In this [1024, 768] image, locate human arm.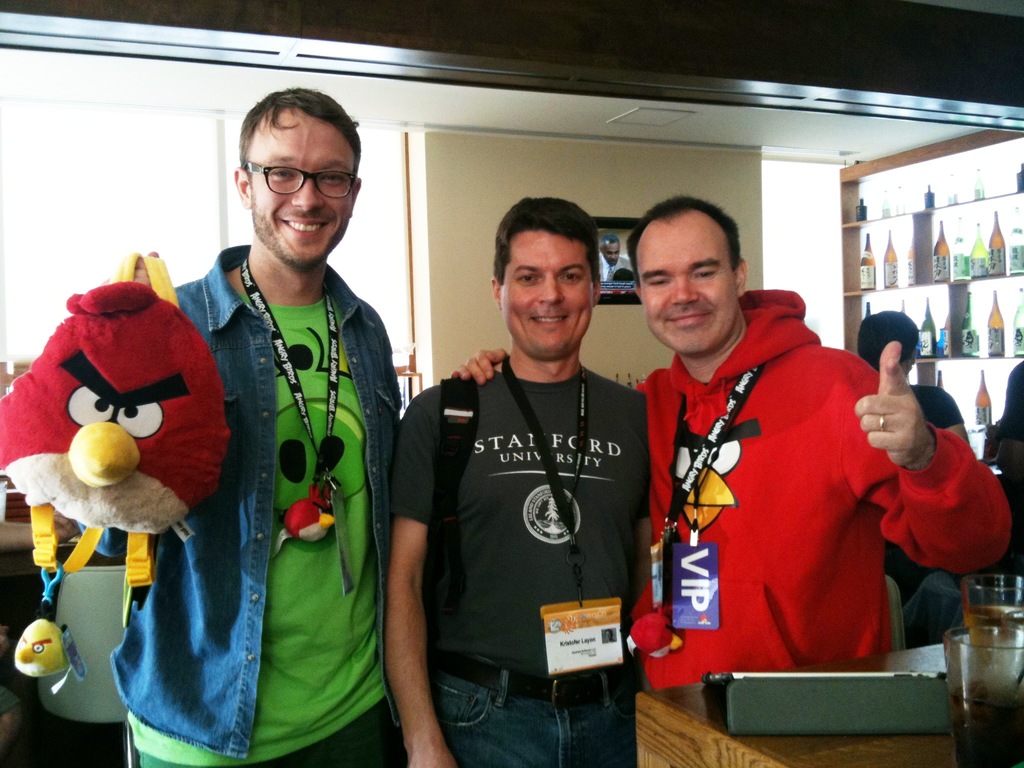
Bounding box: [926, 383, 972, 446].
